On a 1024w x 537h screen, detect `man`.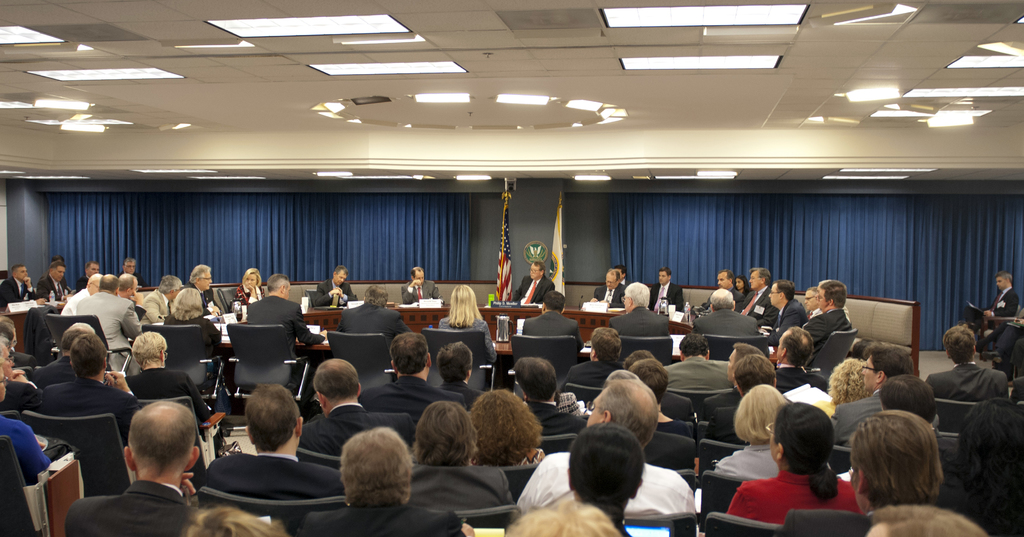
(left=182, top=265, right=223, bottom=311).
